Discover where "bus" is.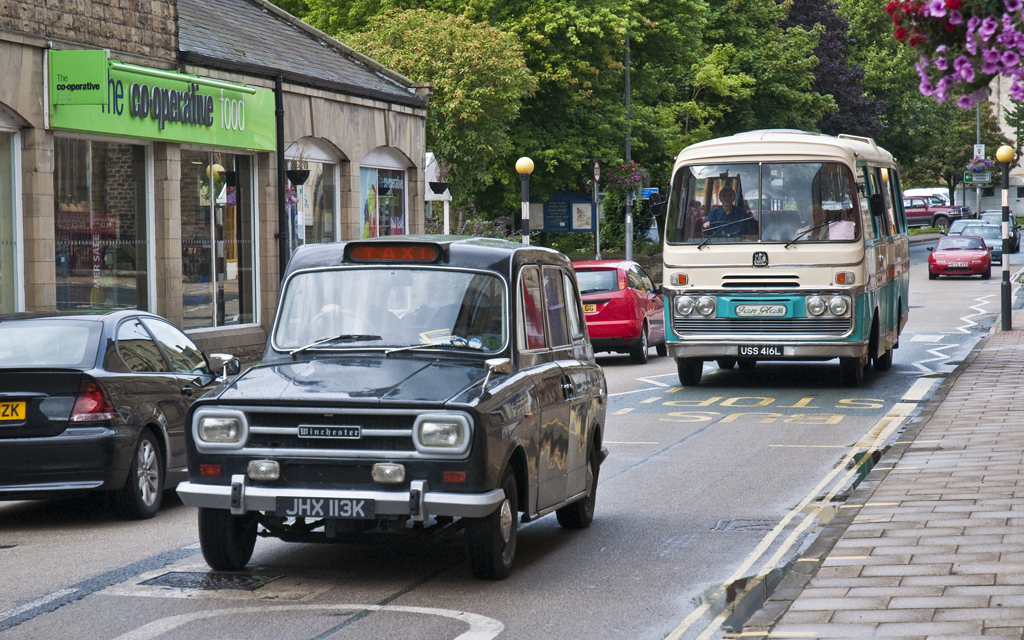
Discovered at bbox=[668, 125, 914, 385].
